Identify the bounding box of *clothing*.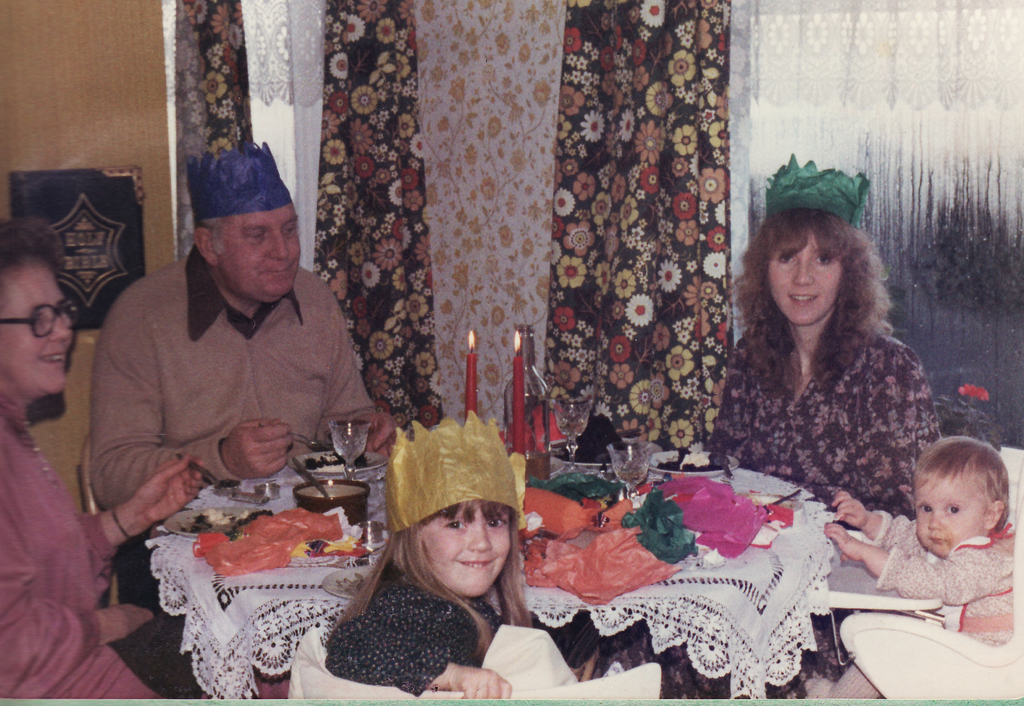
706, 314, 937, 514.
